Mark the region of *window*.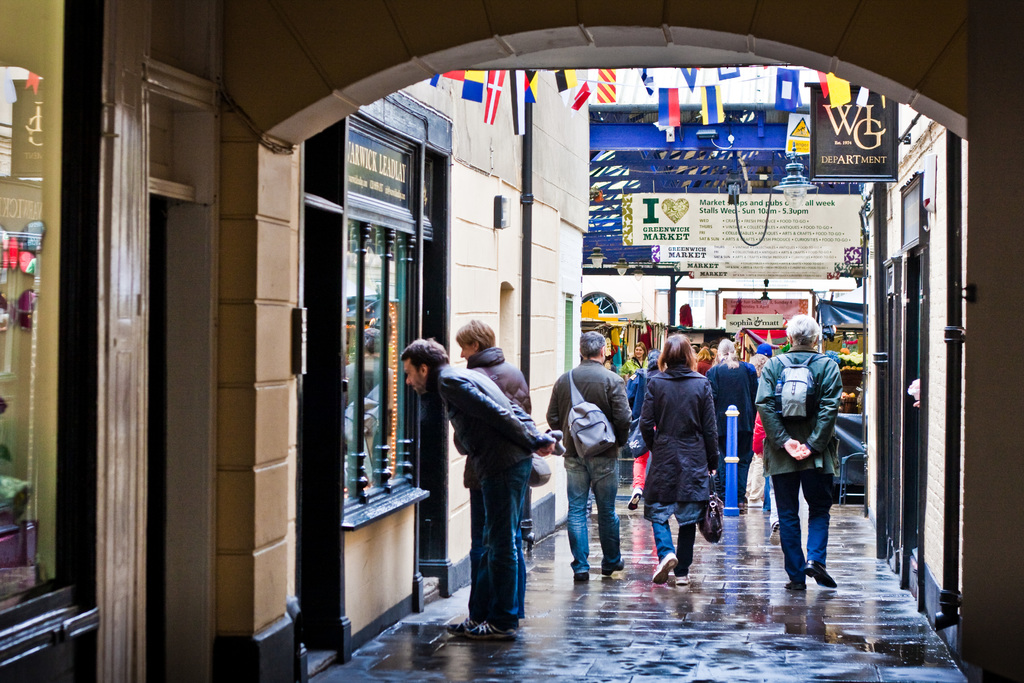
Region: box(344, 216, 434, 506).
